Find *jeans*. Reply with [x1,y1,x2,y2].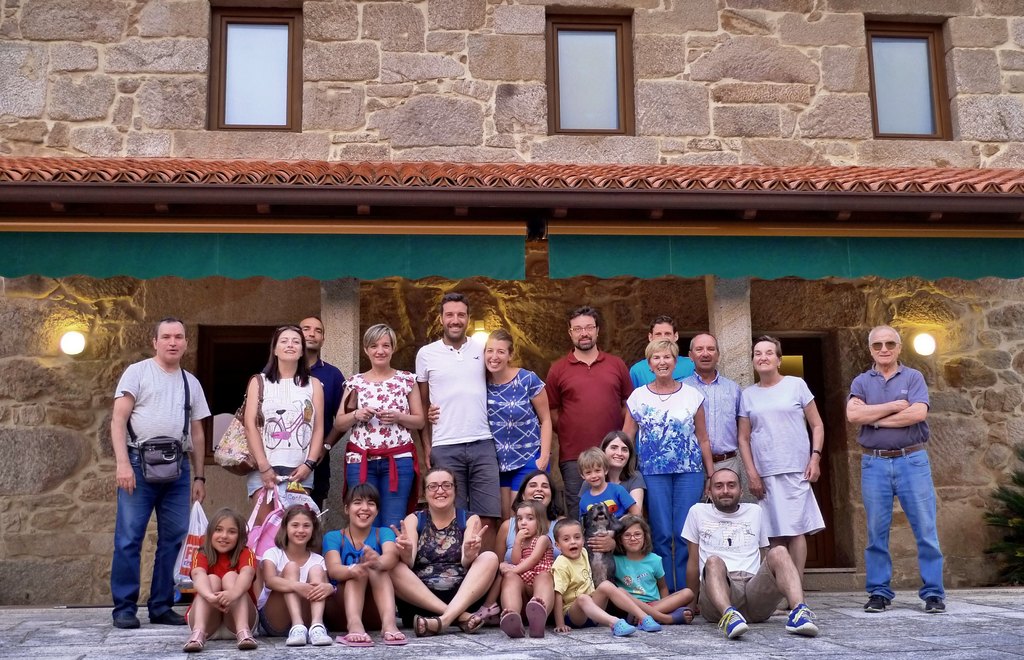
[106,472,188,637].
